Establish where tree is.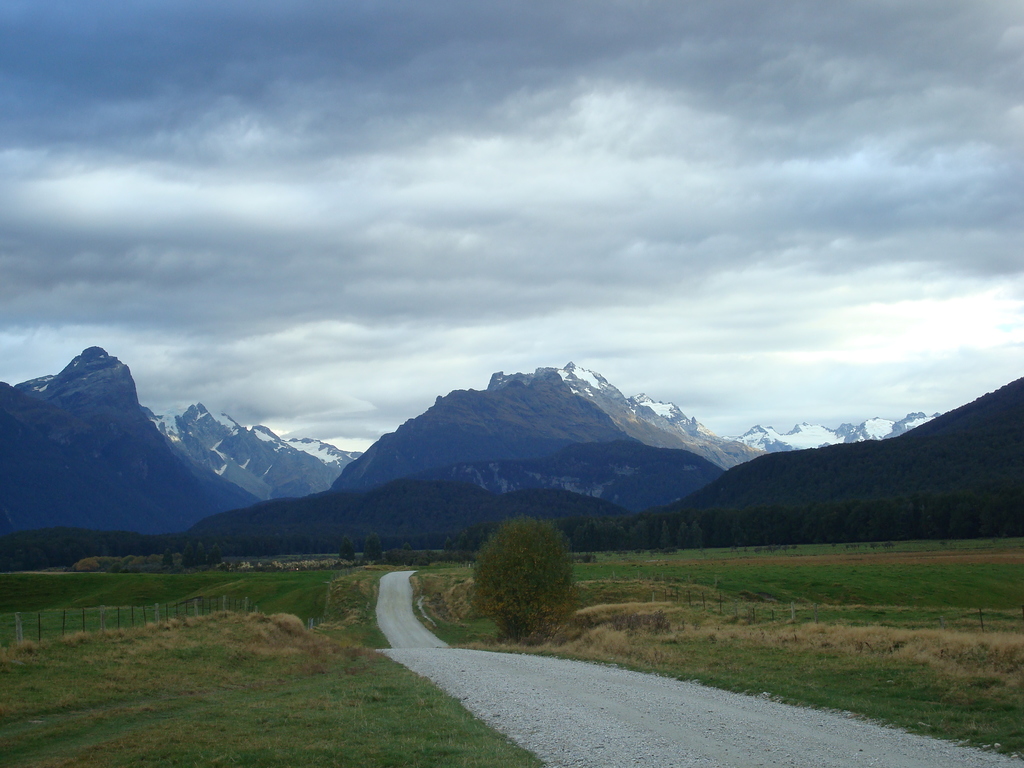
Established at box(335, 537, 349, 563).
